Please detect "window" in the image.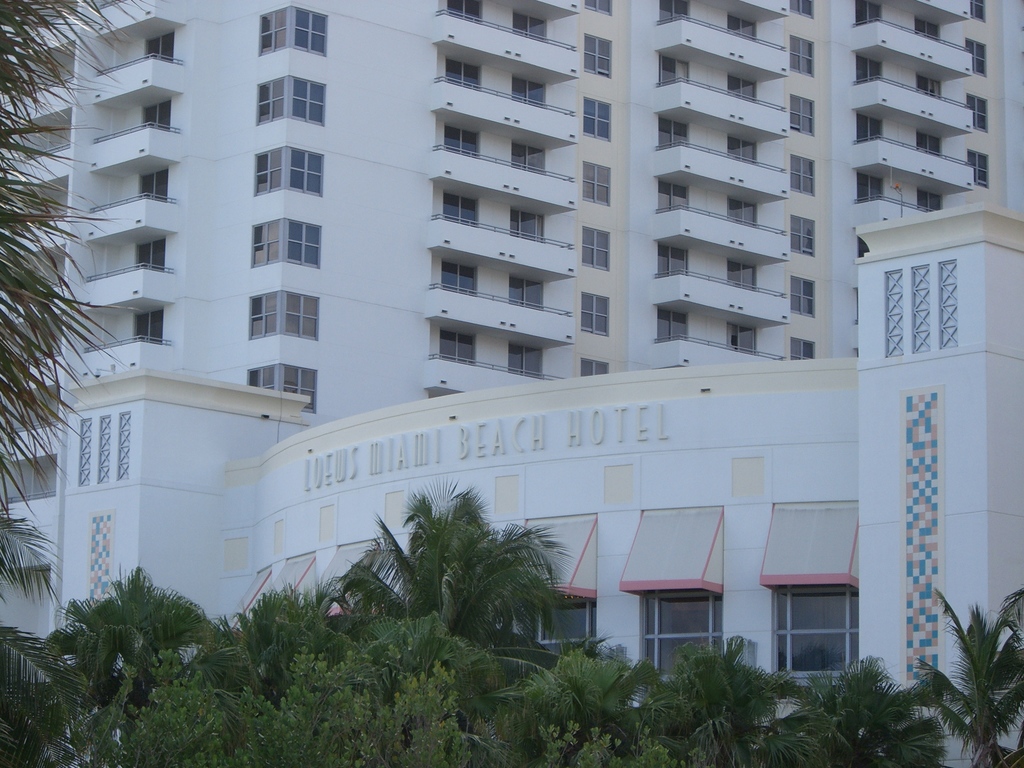
pyautogui.locateOnScreen(447, 196, 476, 225).
